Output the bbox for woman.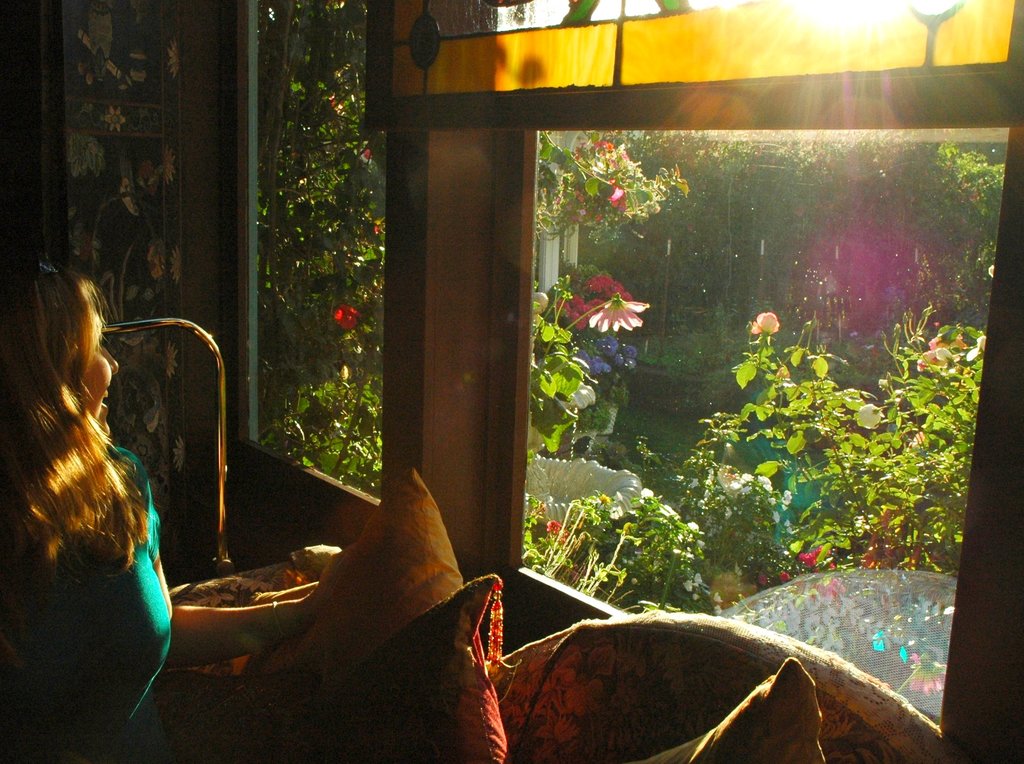
(0, 265, 312, 763).
